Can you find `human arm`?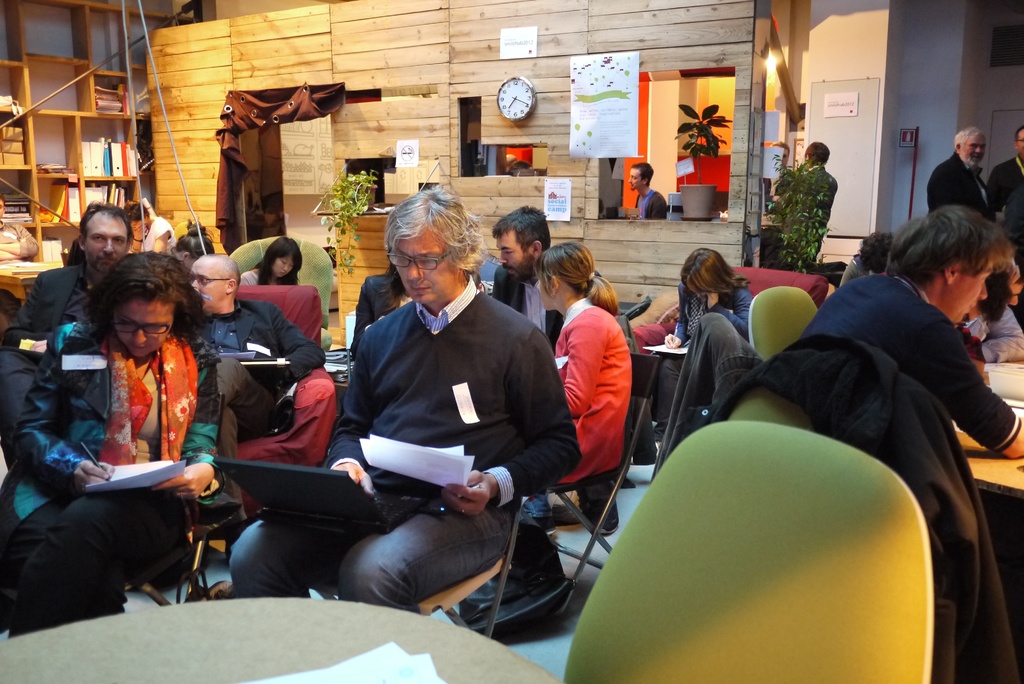
Yes, bounding box: x1=491, y1=256, x2=525, y2=321.
